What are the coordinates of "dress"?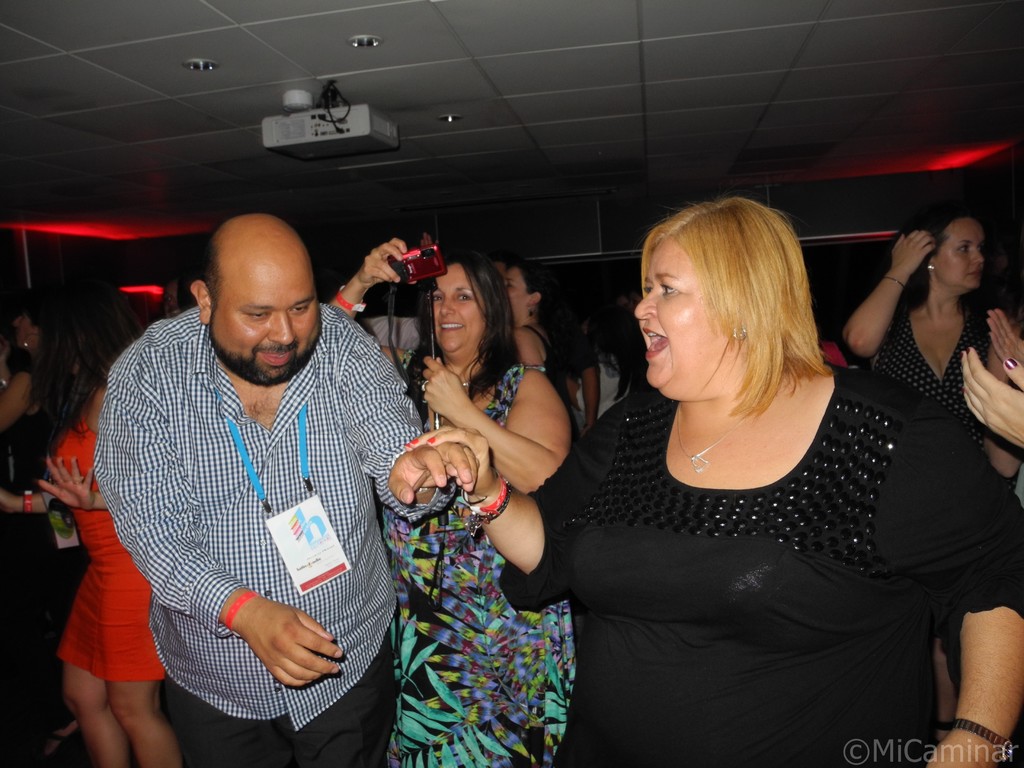
pyautogui.locateOnScreen(57, 419, 168, 685).
